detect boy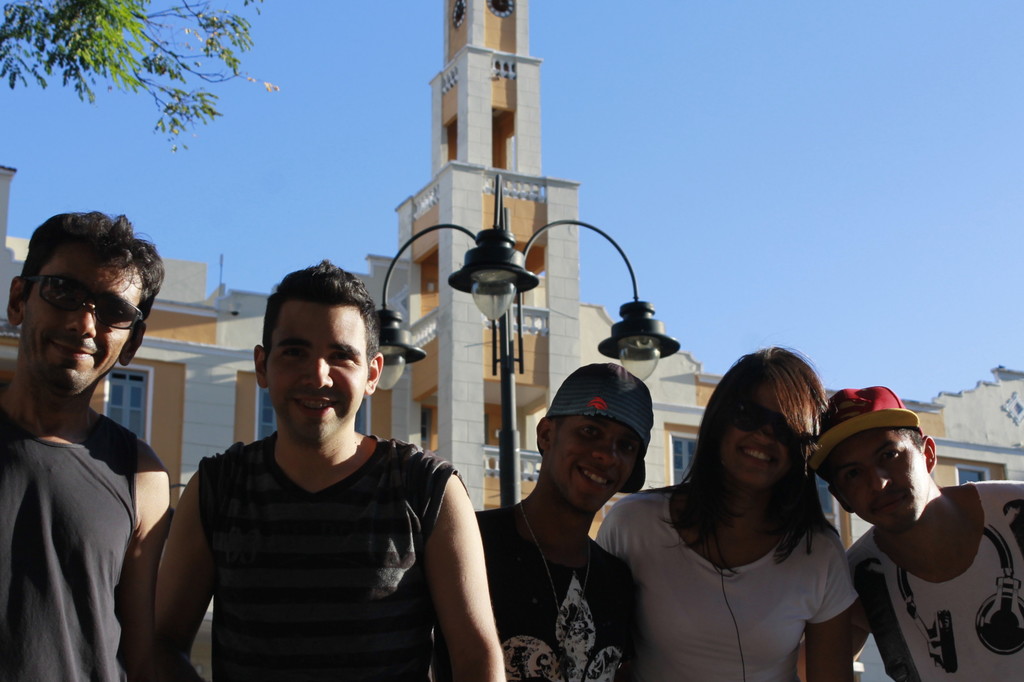
Rect(0, 208, 173, 681)
